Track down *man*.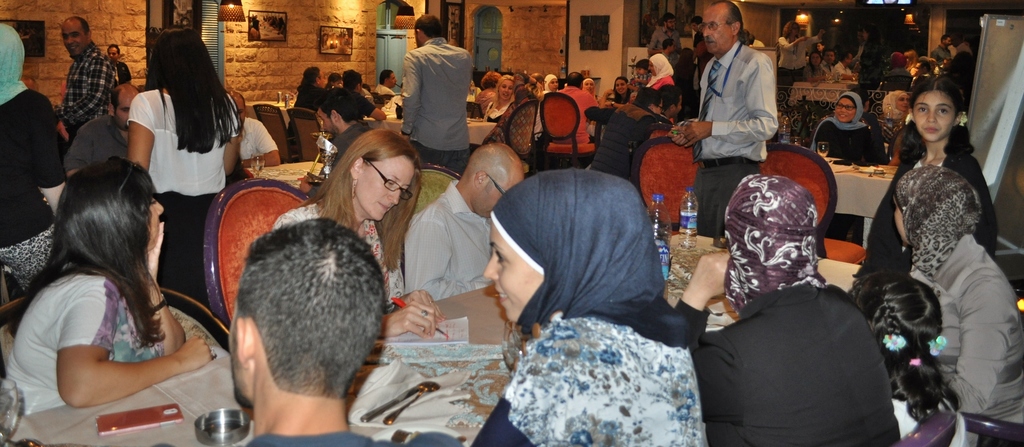
Tracked to {"x1": 315, "y1": 85, "x2": 373, "y2": 167}.
